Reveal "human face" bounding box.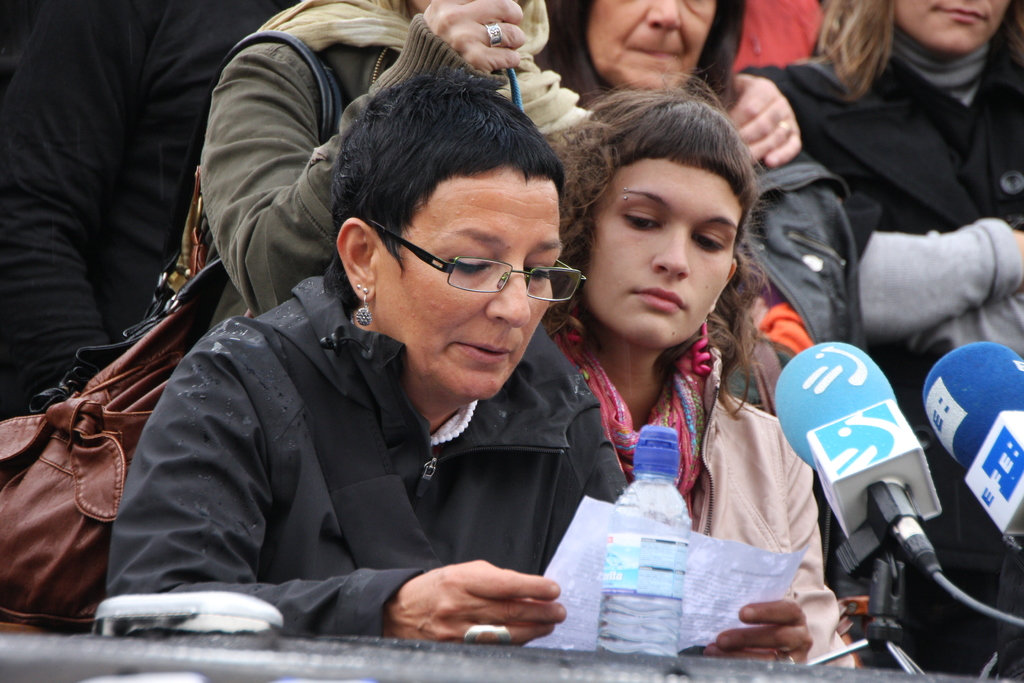
Revealed: box(585, 151, 730, 350).
